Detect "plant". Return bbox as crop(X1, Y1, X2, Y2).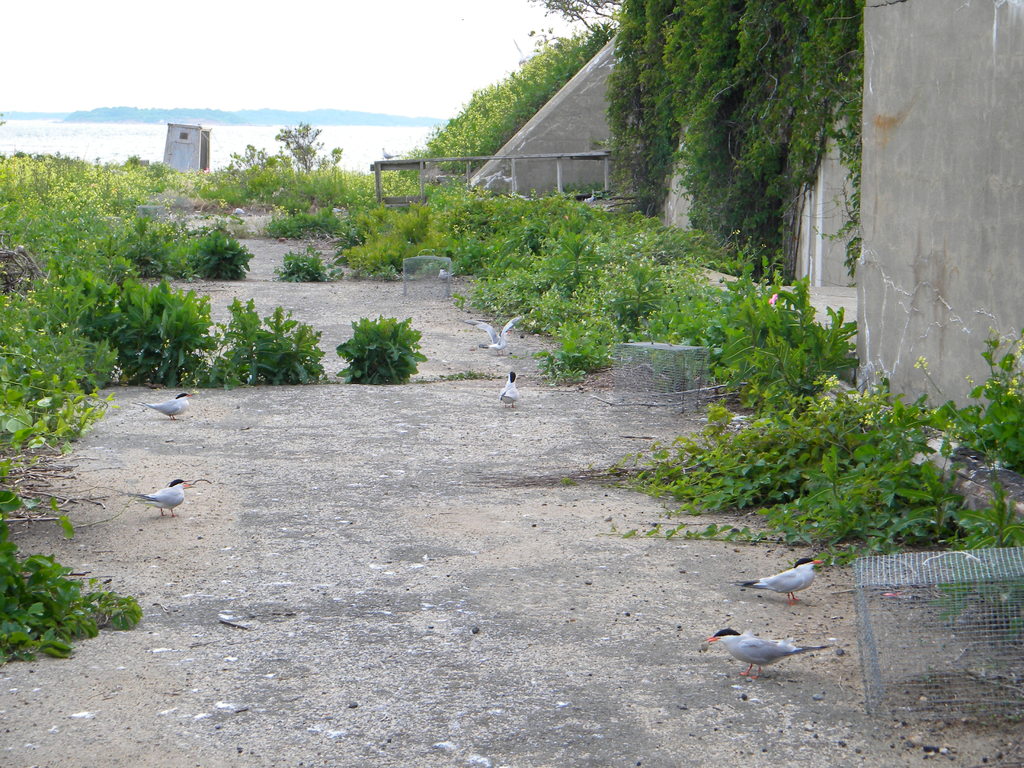
crop(603, 479, 922, 579).
